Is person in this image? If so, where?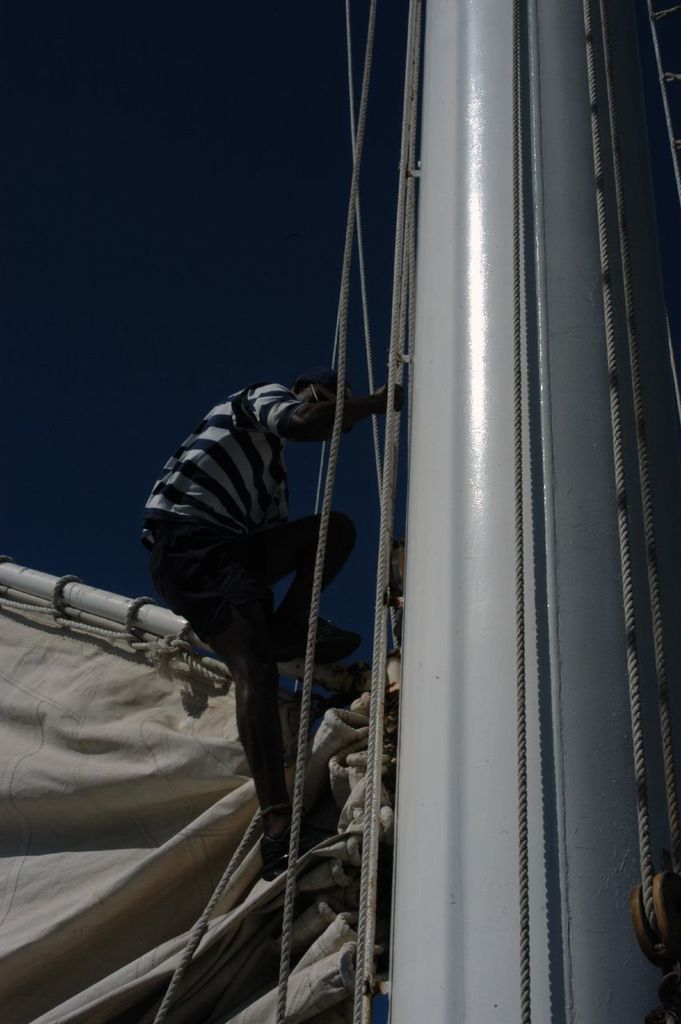
Yes, at <bbox>136, 374, 403, 858</bbox>.
